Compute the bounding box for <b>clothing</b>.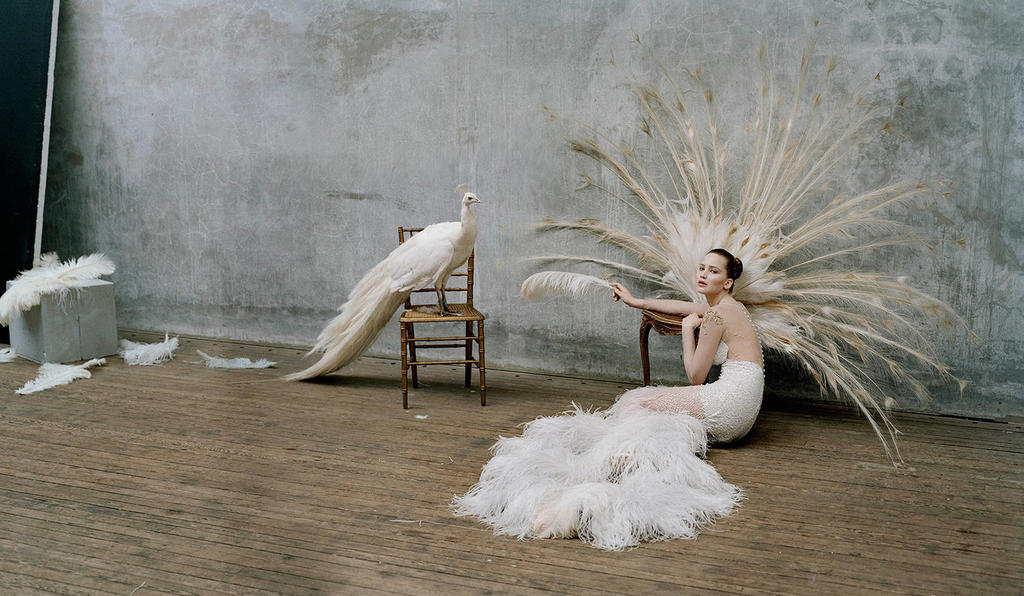
bbox(464, 297, 763, 553).
